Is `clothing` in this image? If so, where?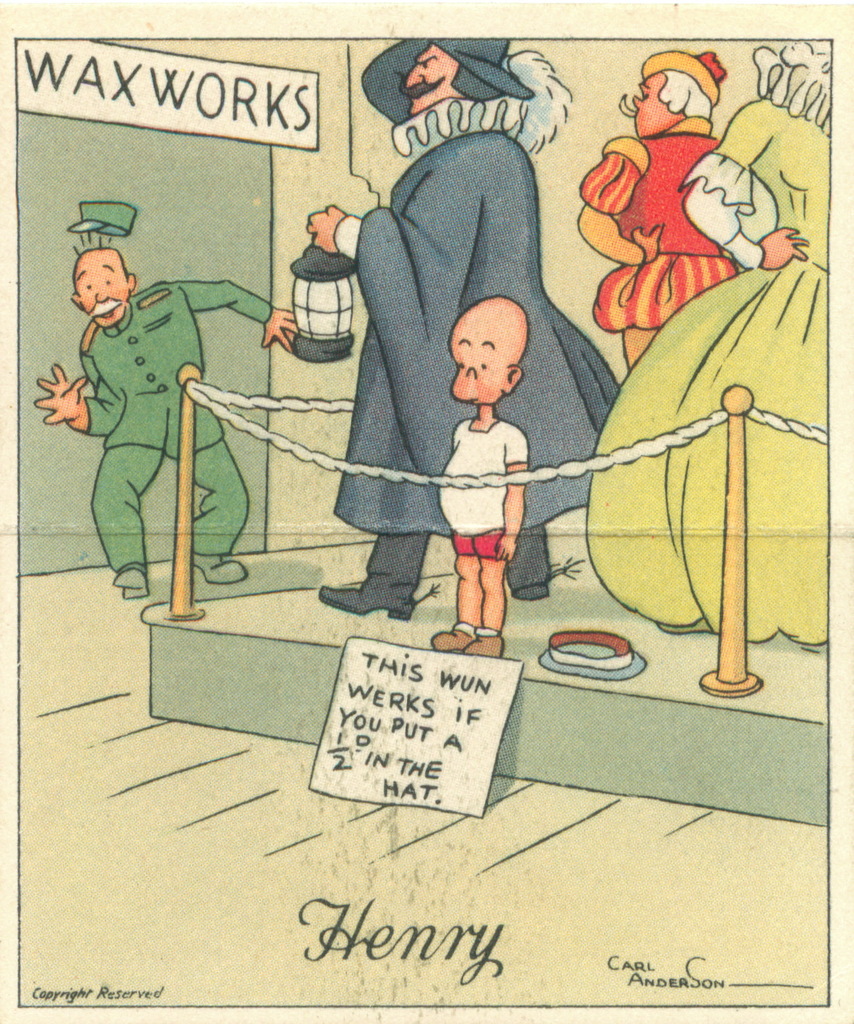
Yes, at 63:252:242:598.
